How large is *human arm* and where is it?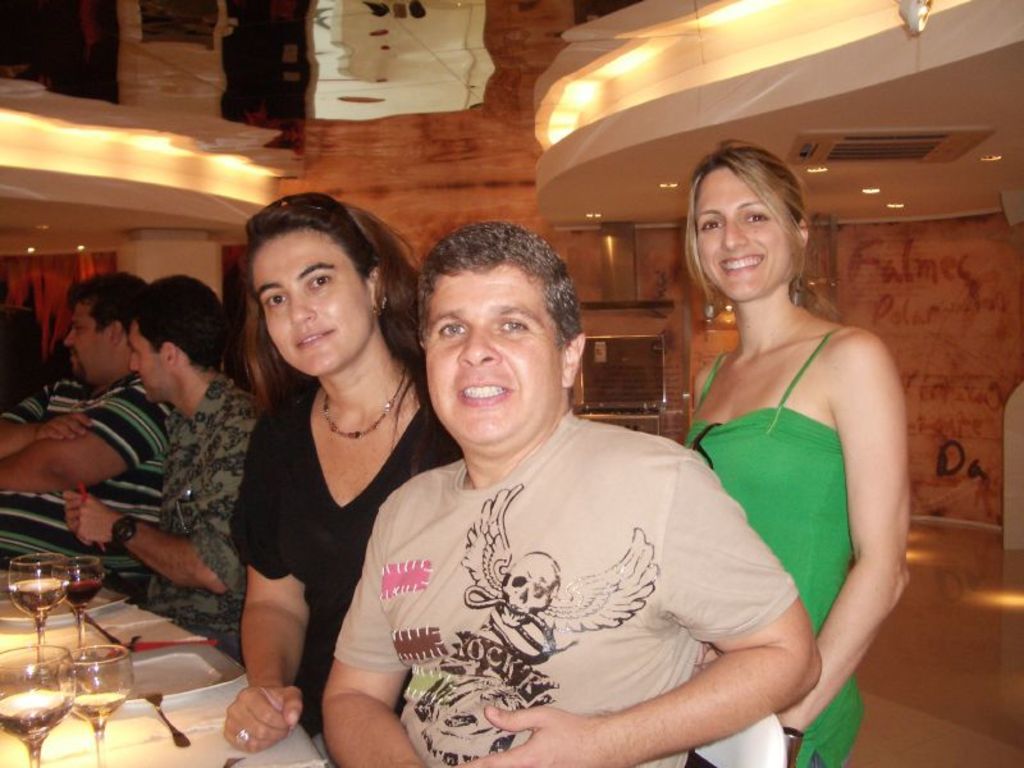
Bounding box: Rect(65, 393, 250, 600).
